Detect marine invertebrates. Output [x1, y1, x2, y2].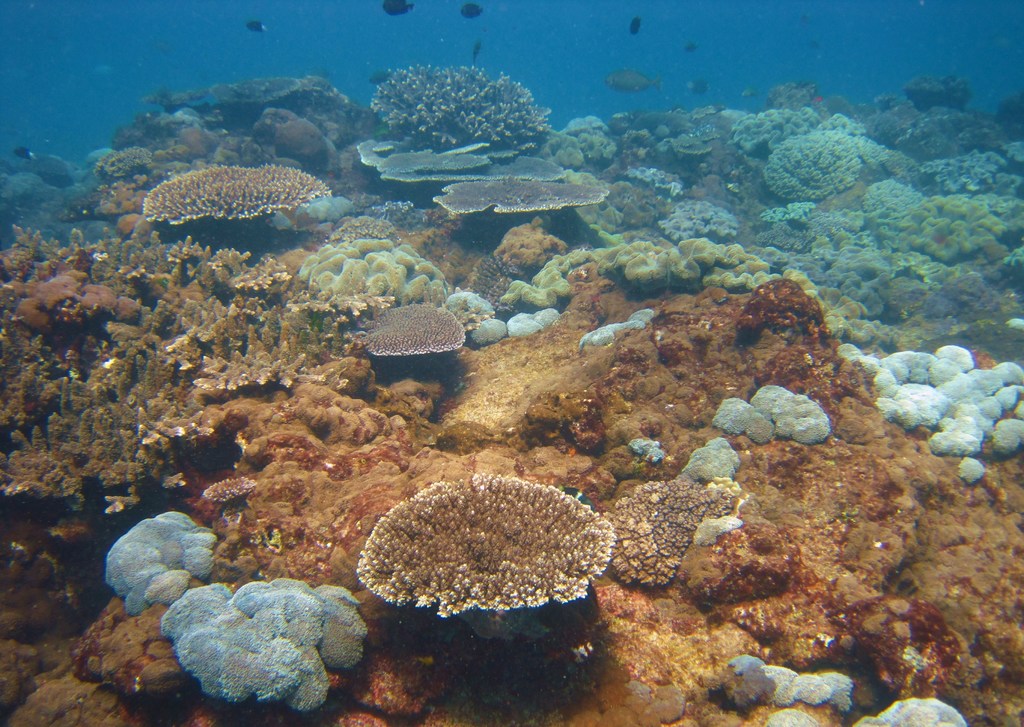
[335, 275, 483, 381].
